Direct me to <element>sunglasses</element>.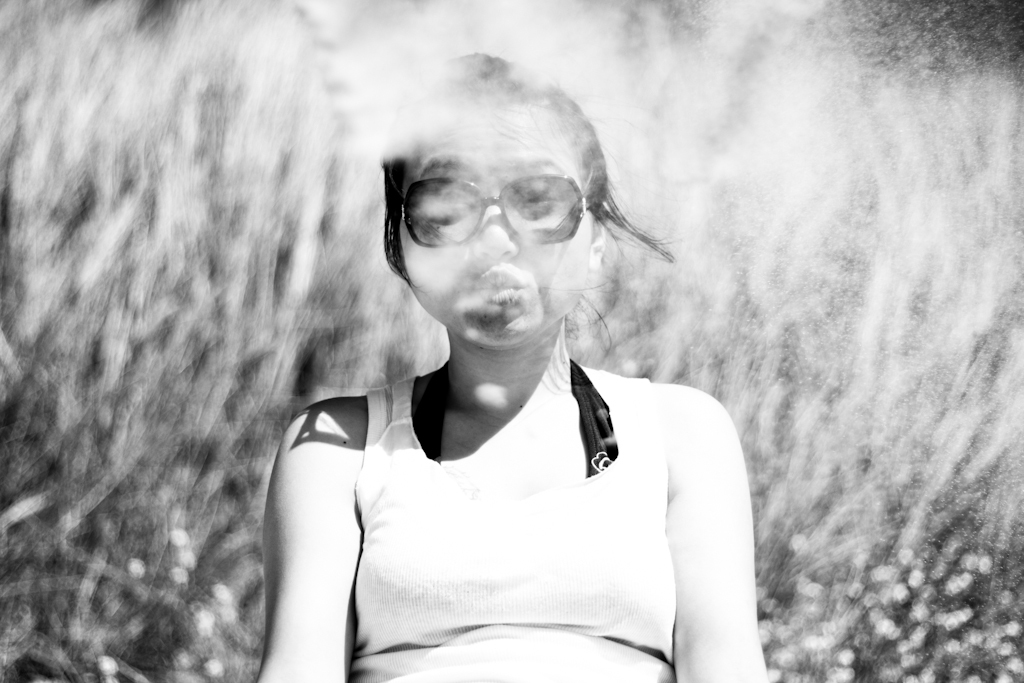
Direction: 398,160,602,249.
